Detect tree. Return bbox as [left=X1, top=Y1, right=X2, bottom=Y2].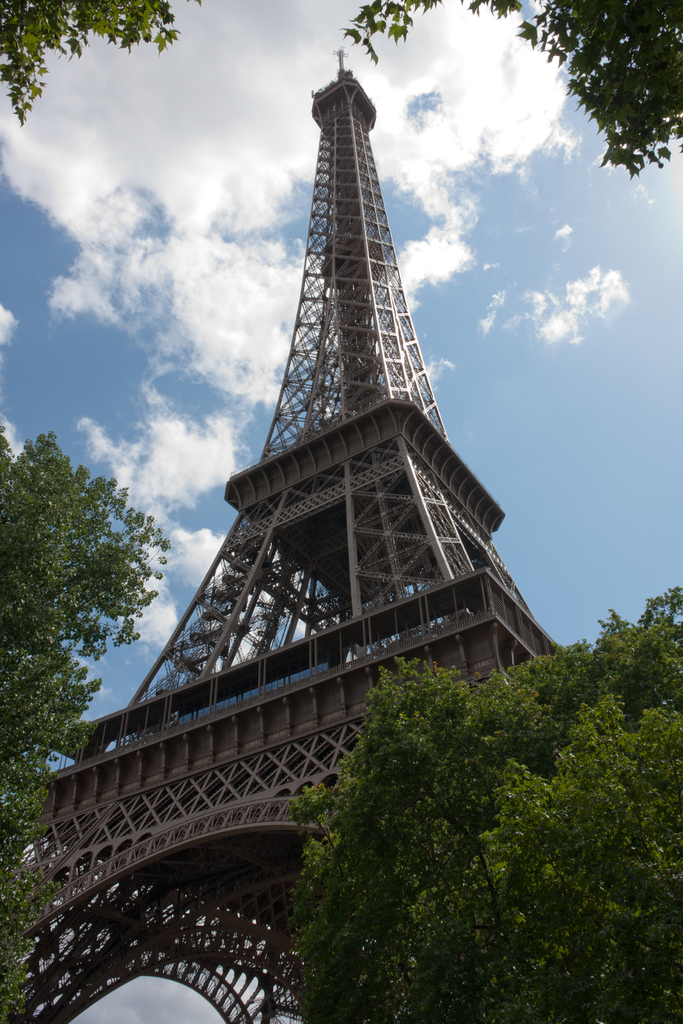
[left=11, top=401, right=164, bottom=801].
